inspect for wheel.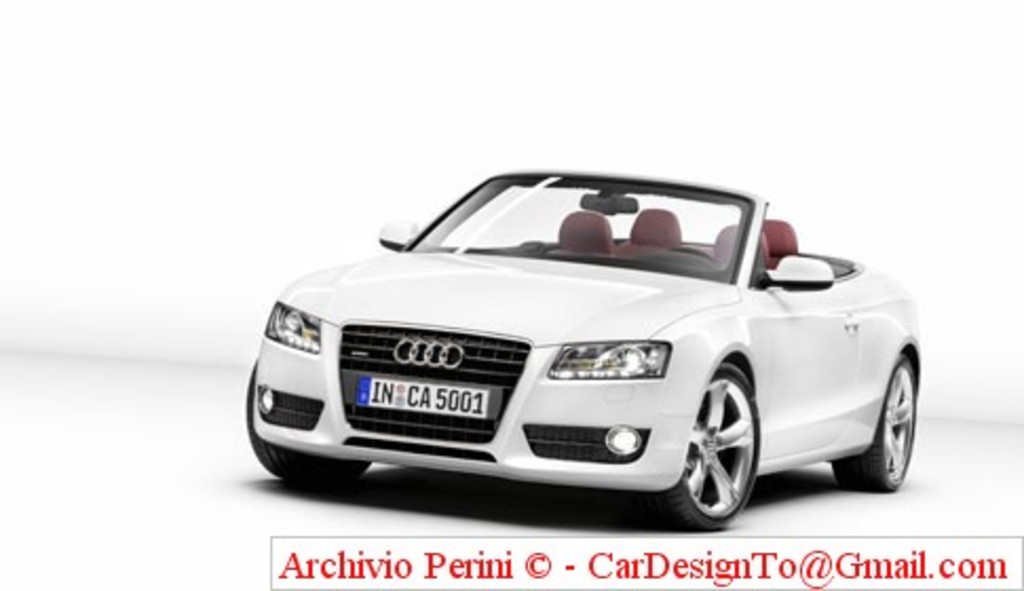
Inspection: 249 352 382 498.
